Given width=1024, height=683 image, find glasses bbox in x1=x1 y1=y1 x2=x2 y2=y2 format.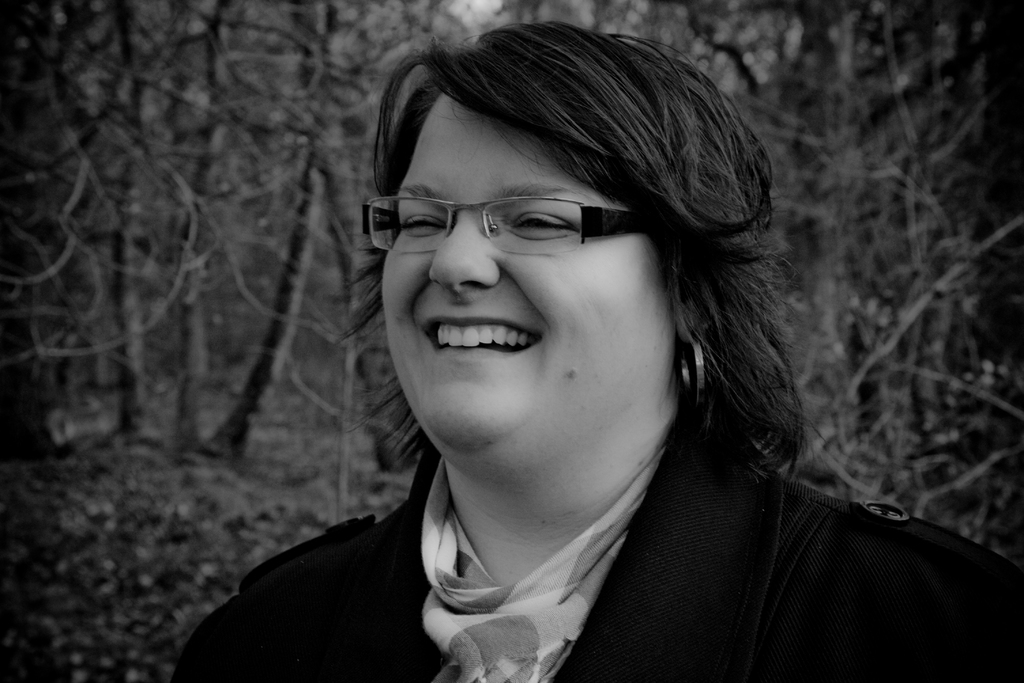
x1=364 y1=172 x2=650 y2=263.
